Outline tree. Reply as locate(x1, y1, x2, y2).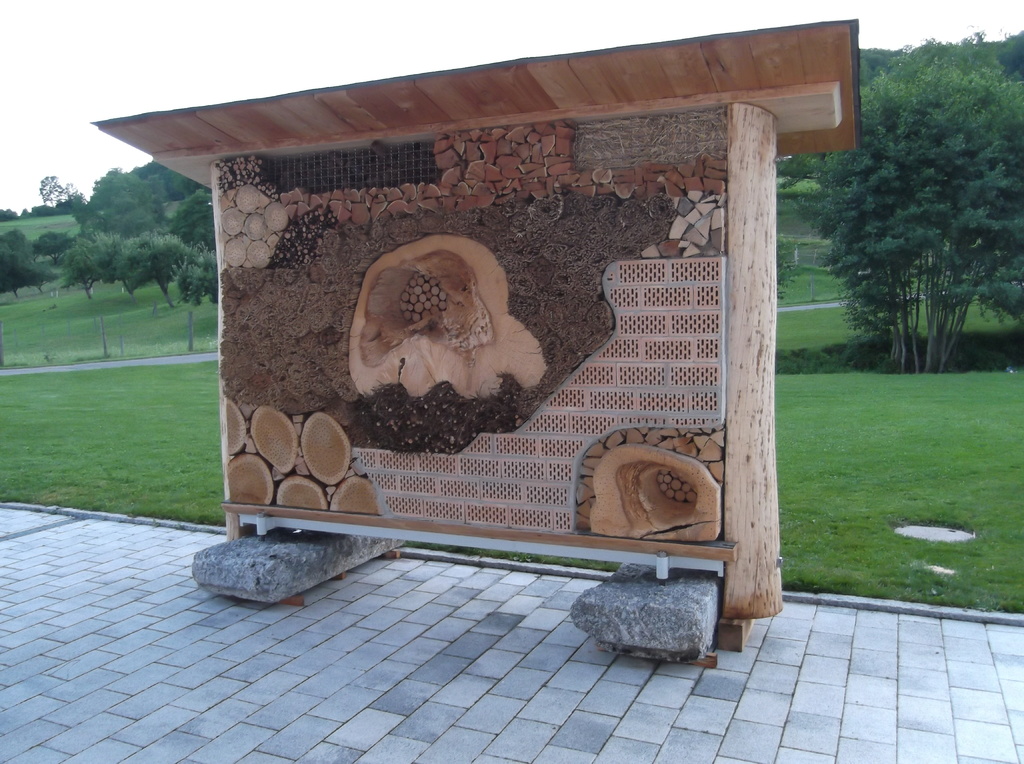
locate(38, 170, 84, 208).
